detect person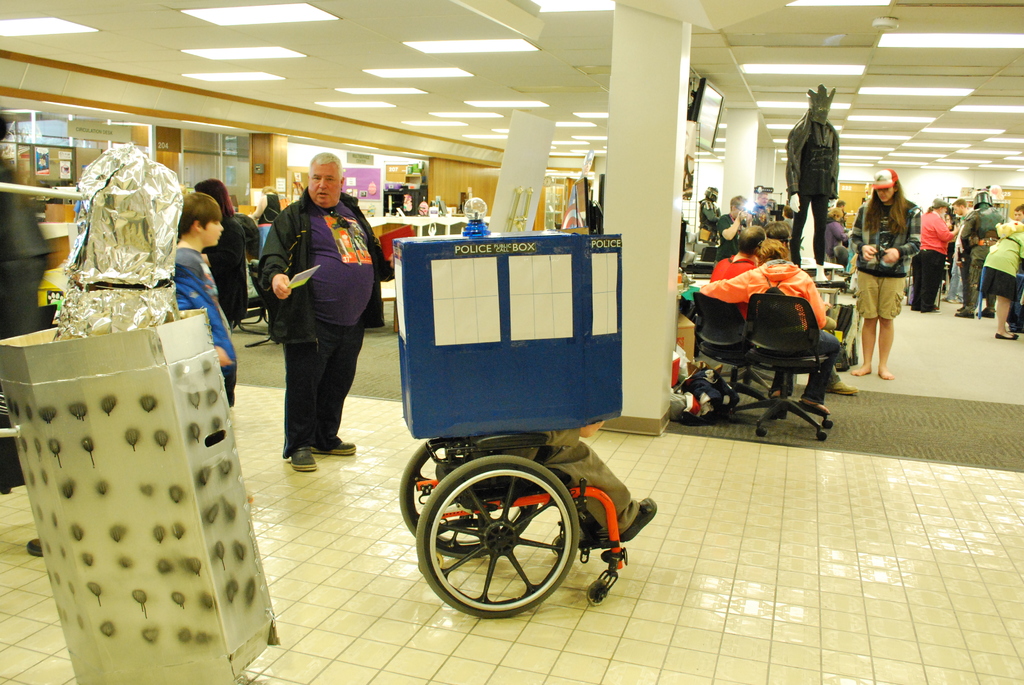
region(756, 187, 771, 228)
